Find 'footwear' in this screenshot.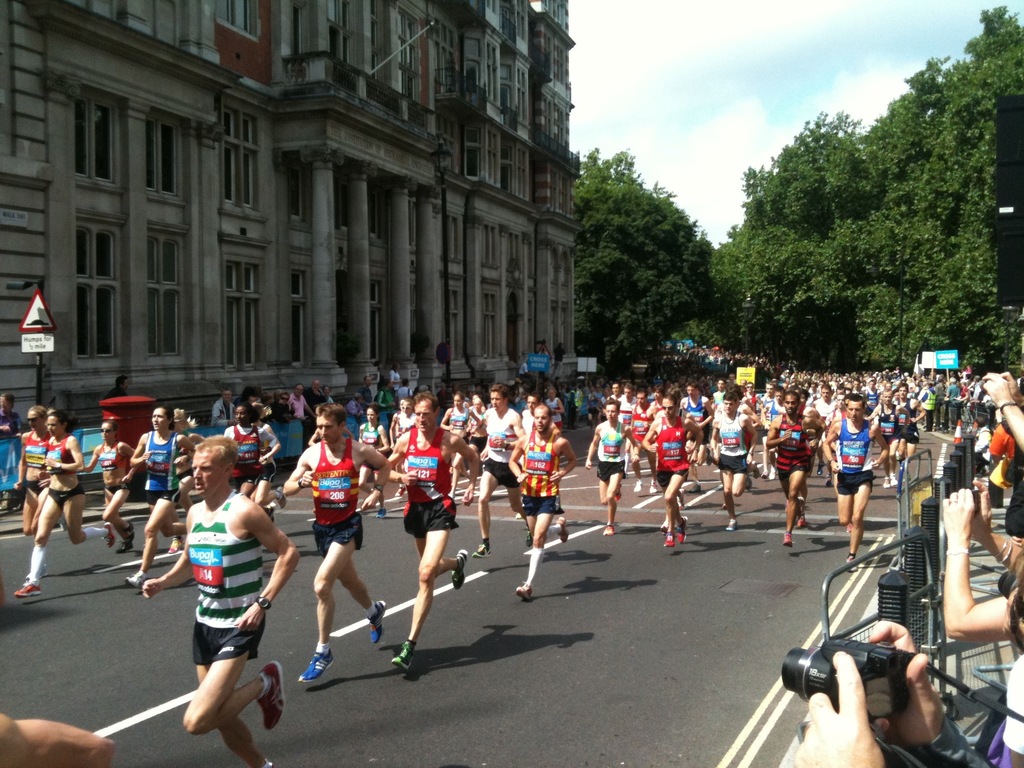
The bounding box for 'footwear' is x1=663, y1=531, x2=673, y2=547.
